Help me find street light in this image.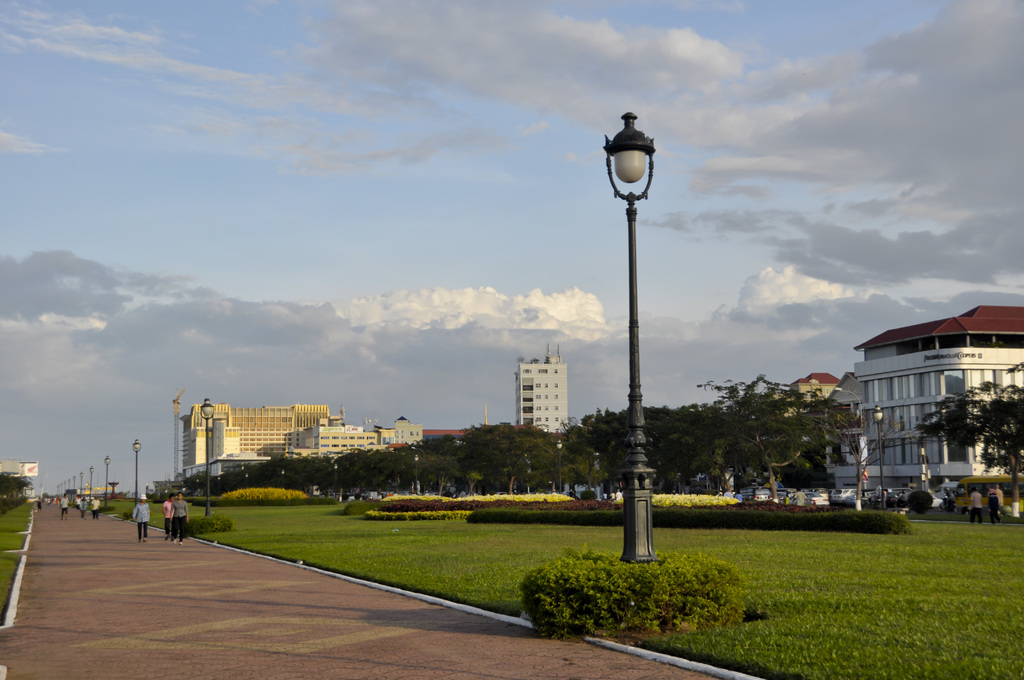
Found it: [x1=102, y1=453, x2=111, y2=506].
